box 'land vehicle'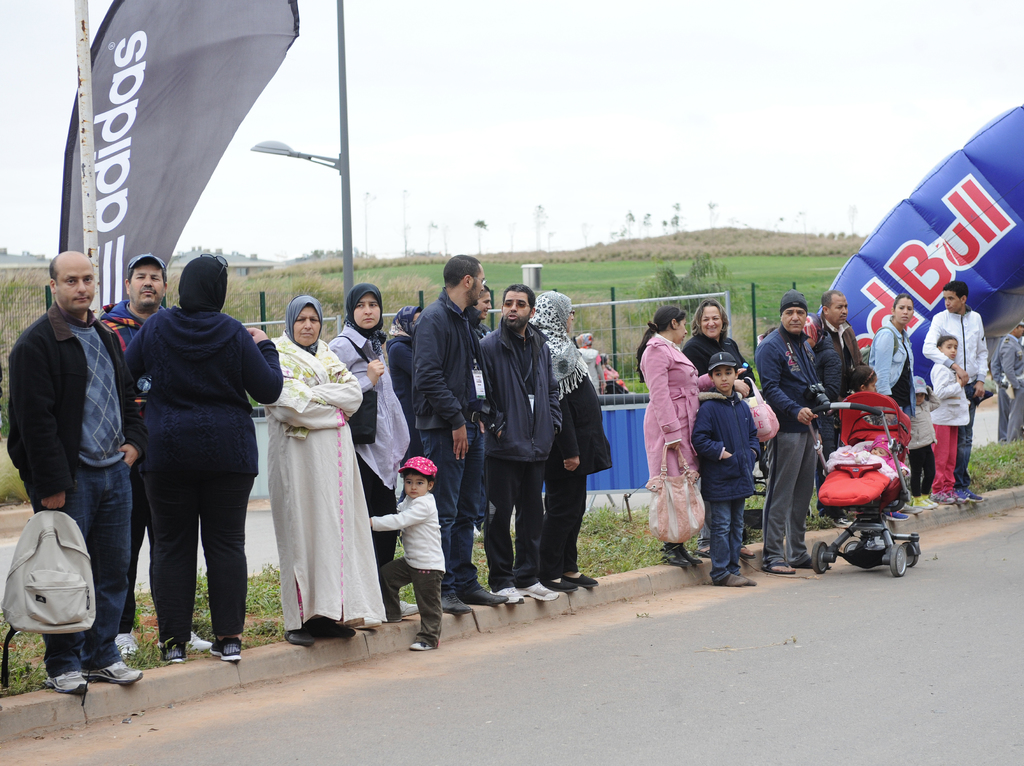
(left=808, top=388, right=930, bottom=583)
